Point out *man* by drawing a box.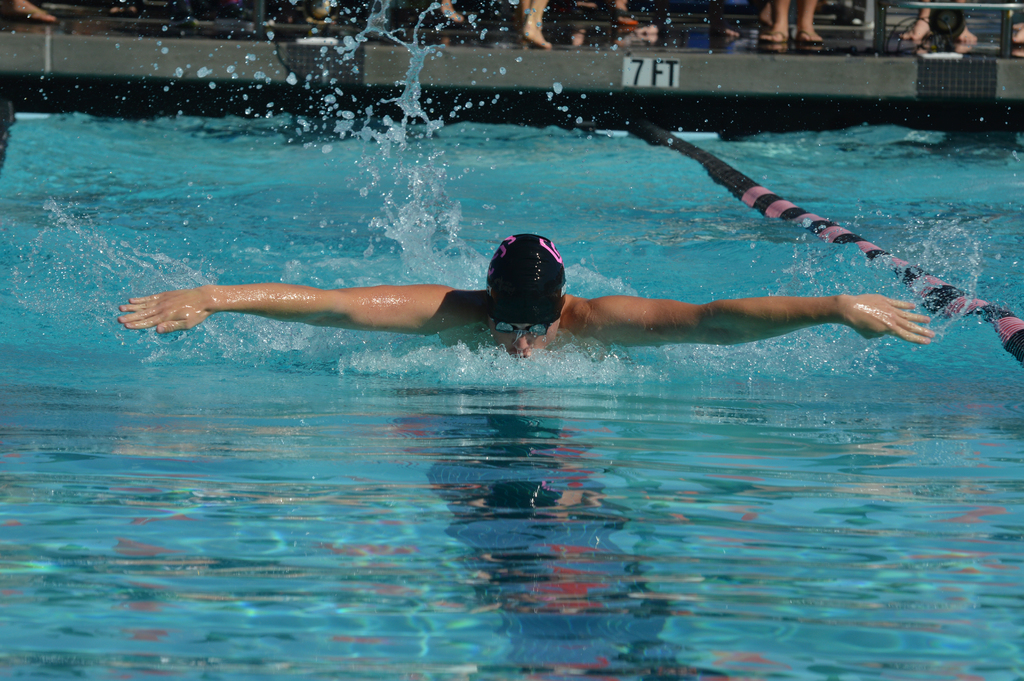
{"x1": 111, "y1": 231, "x2": 948, "y2": 366}.
